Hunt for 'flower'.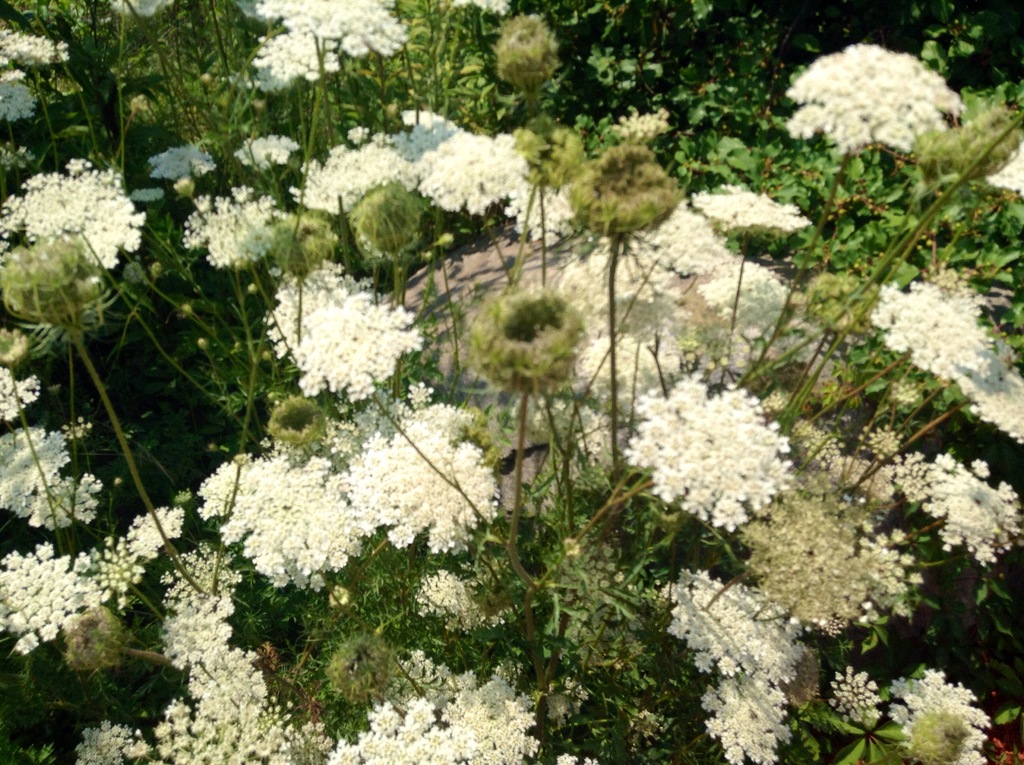
Hunted down at {"x1": 986, "y1": 142, "x2": 1023, "y2": 195}.
